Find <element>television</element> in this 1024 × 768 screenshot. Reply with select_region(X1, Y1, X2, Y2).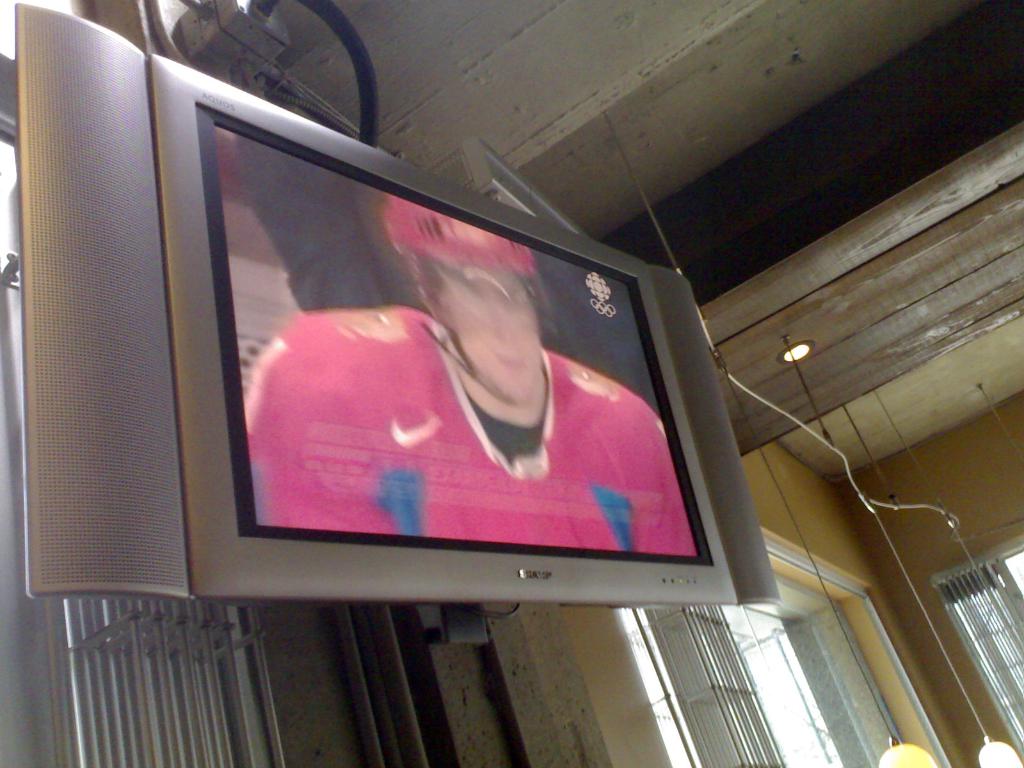
select_region(12, 3, 782, 604).
